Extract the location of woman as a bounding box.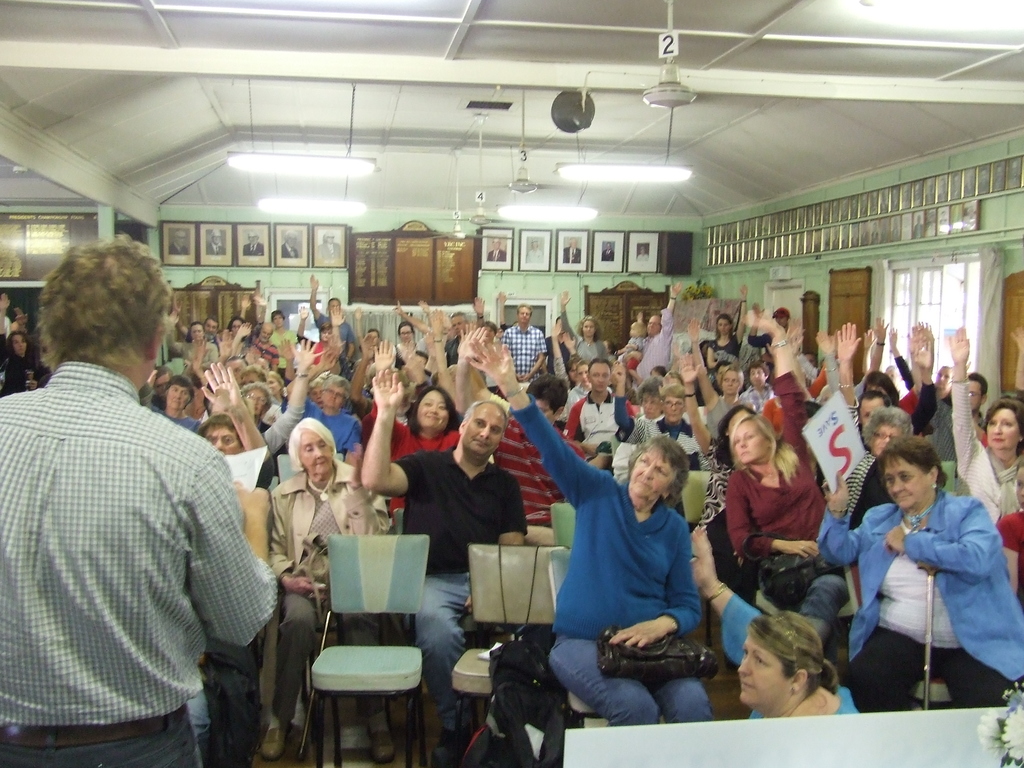
11:305:32:338.
